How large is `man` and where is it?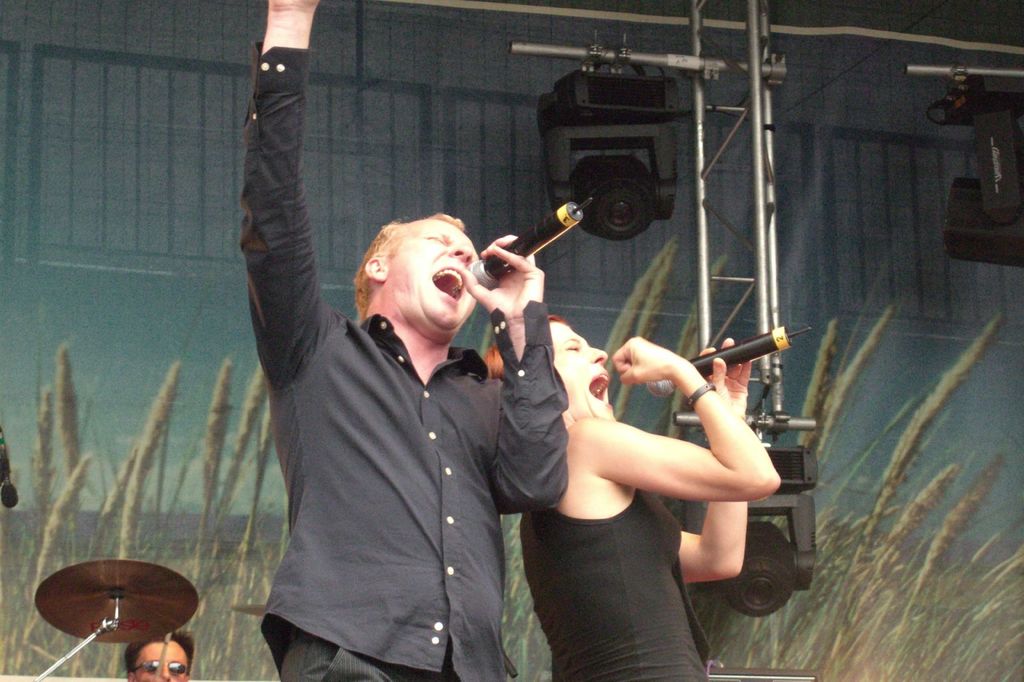
Bounding box: l=238, t=0, r=572, b=681.
